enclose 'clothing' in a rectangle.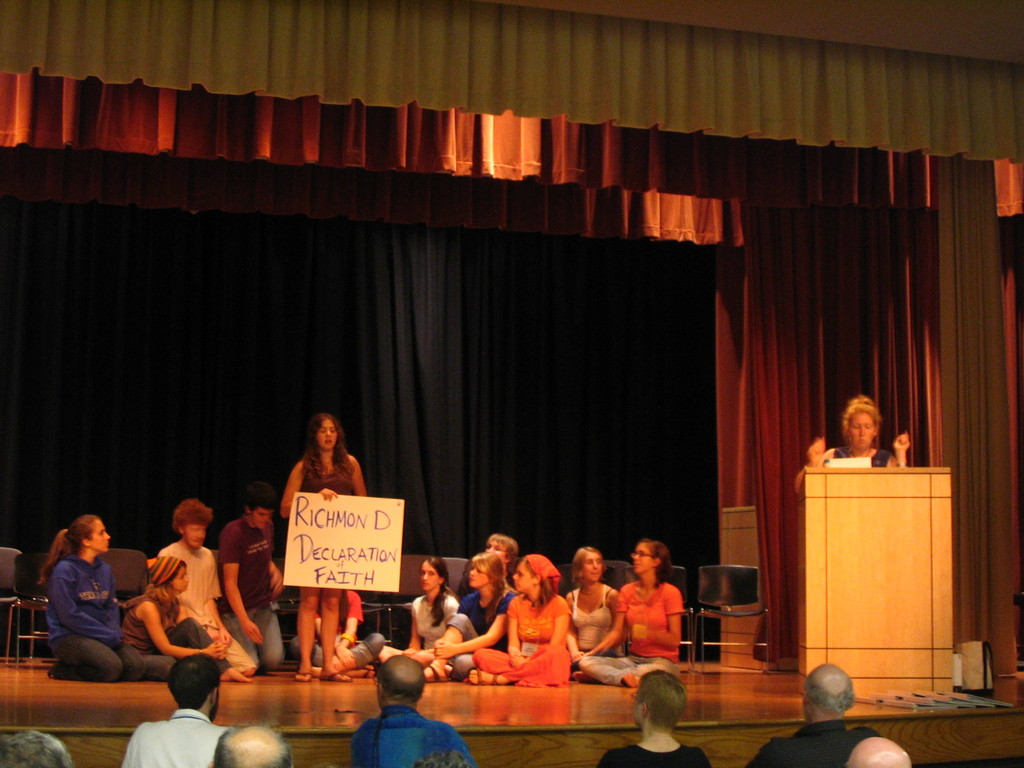
{"left": 218, "top": 504, "right": 290, "bottom": 671}.
